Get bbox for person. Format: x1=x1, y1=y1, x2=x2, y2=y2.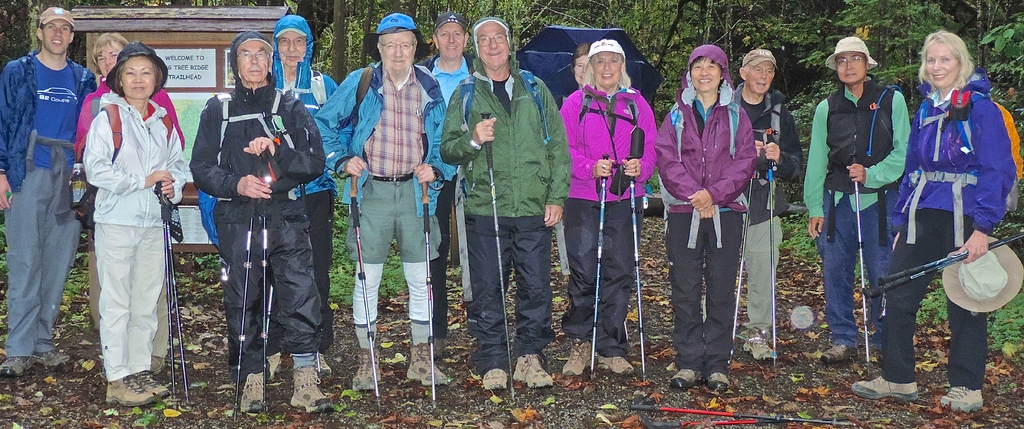
x1=718, y1=50, x2=802, y2=360.
